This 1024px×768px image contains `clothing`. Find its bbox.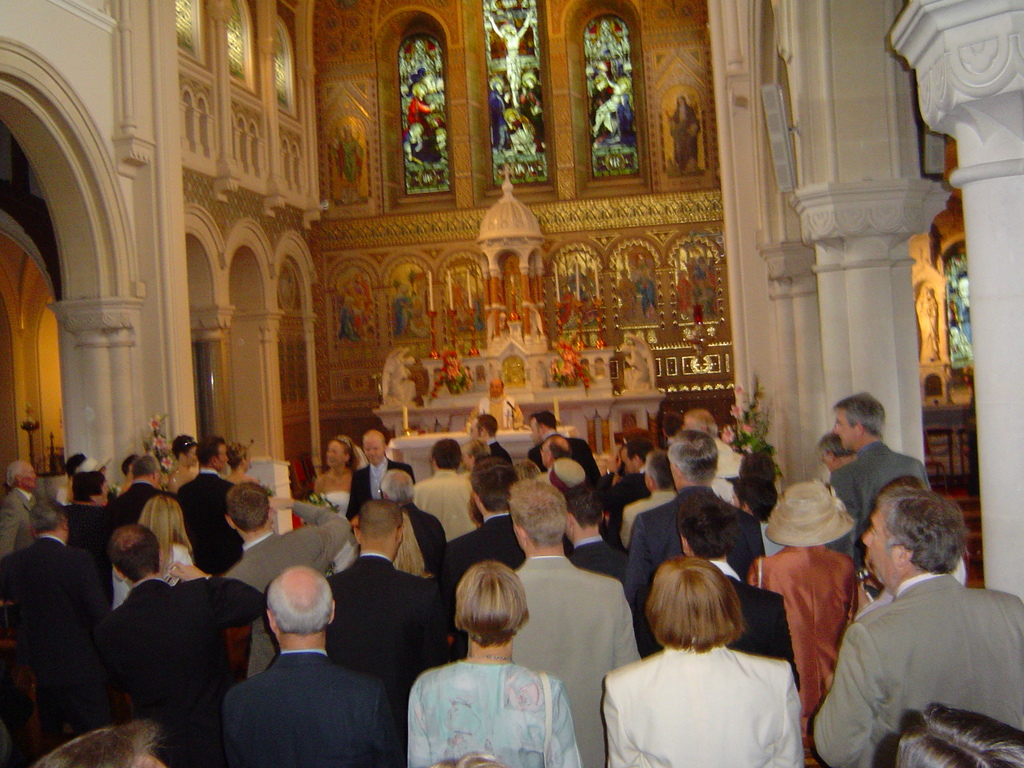
{"left": 707, "top": 440, "right": 742, "bottom": 500}.
